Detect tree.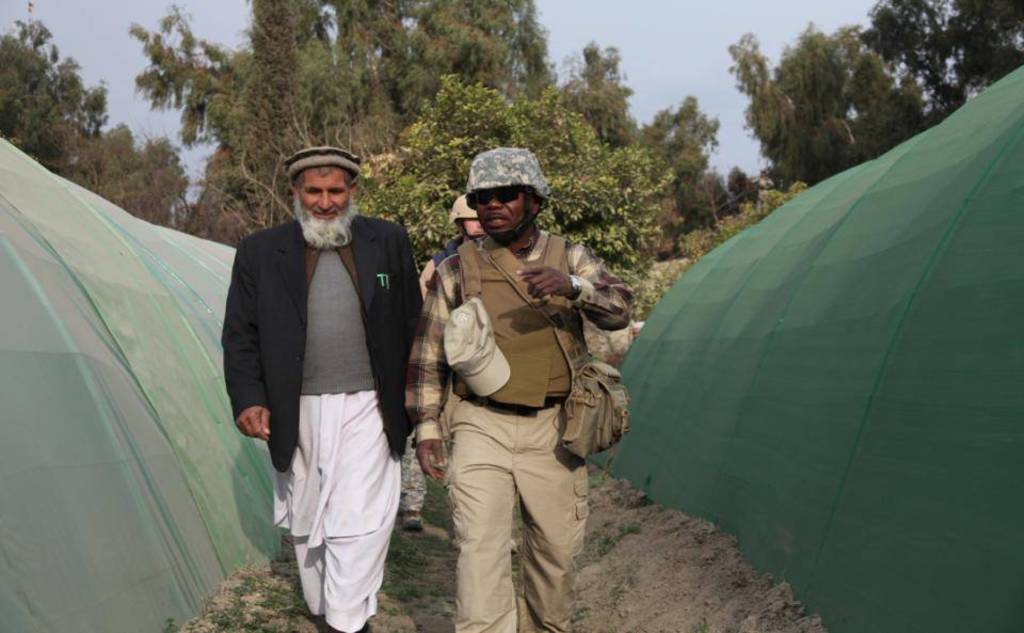
Detected at bbox(0, 12, 181, 231).
